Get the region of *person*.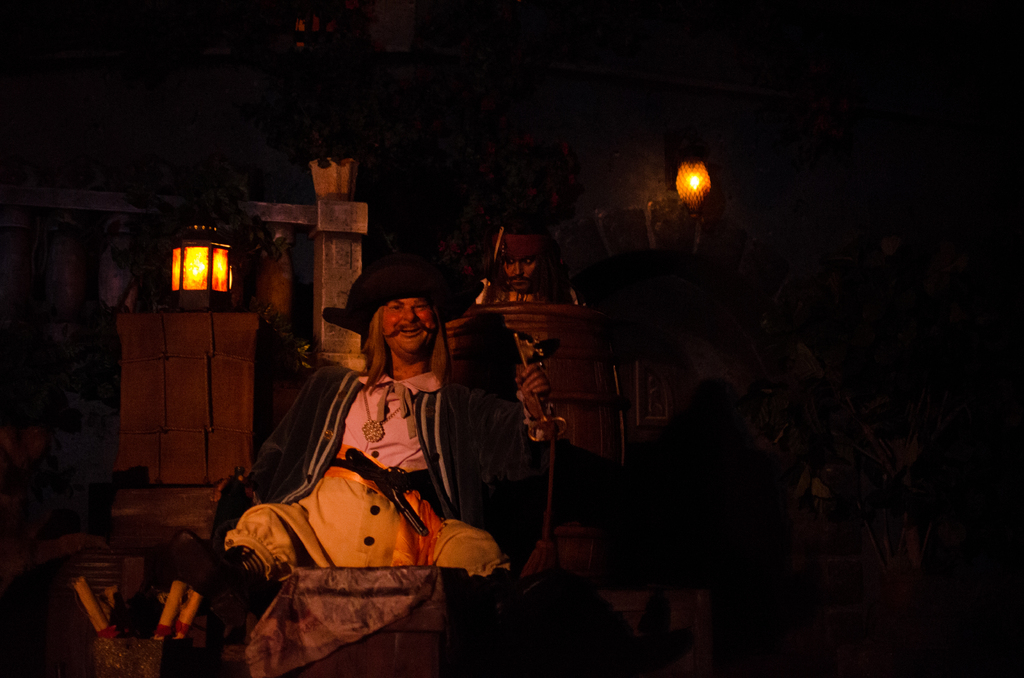
(left=218, top=238, right=539, bottom=642).
